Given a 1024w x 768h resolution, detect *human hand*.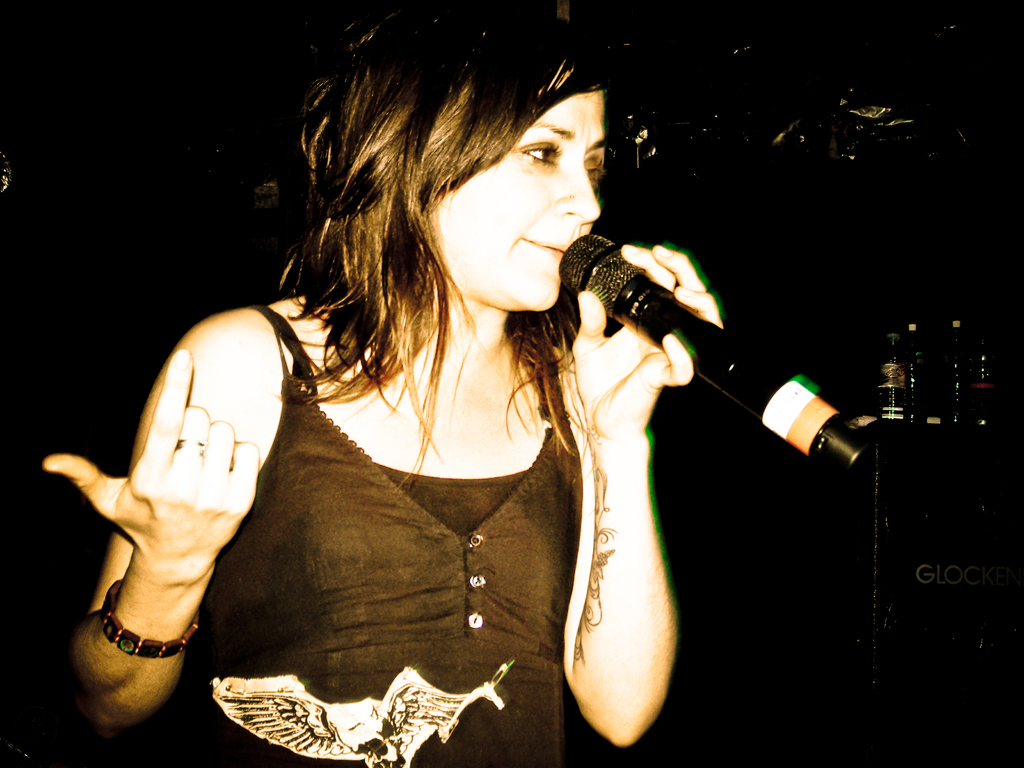
<box>51,358,271,721</box>.
